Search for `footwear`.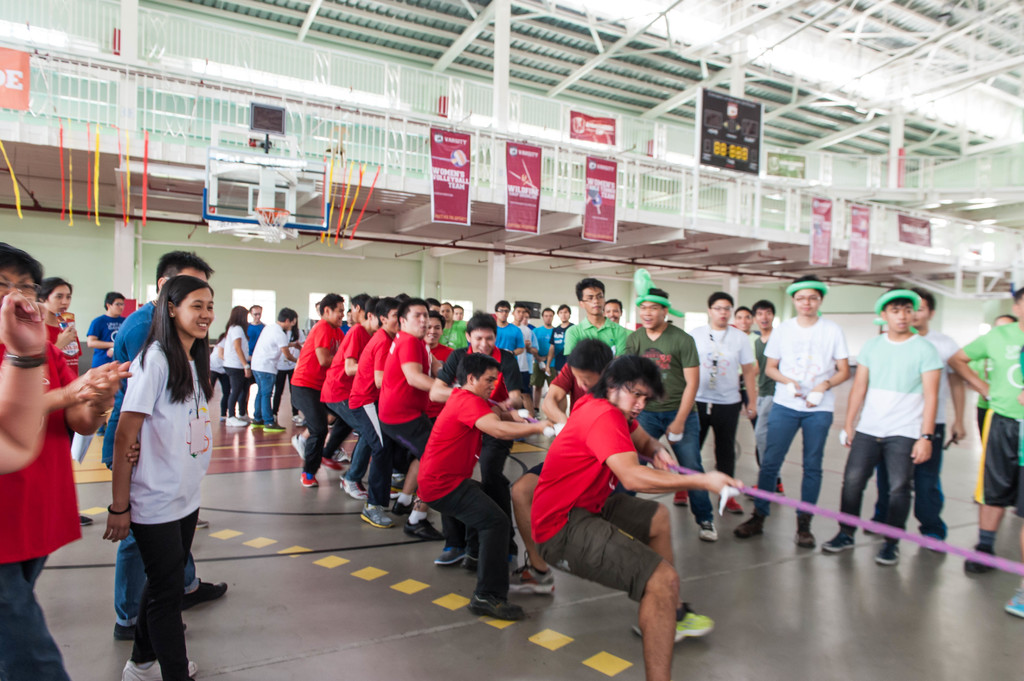
Found at x1=184 y1=575 x2=228 y2=609.
